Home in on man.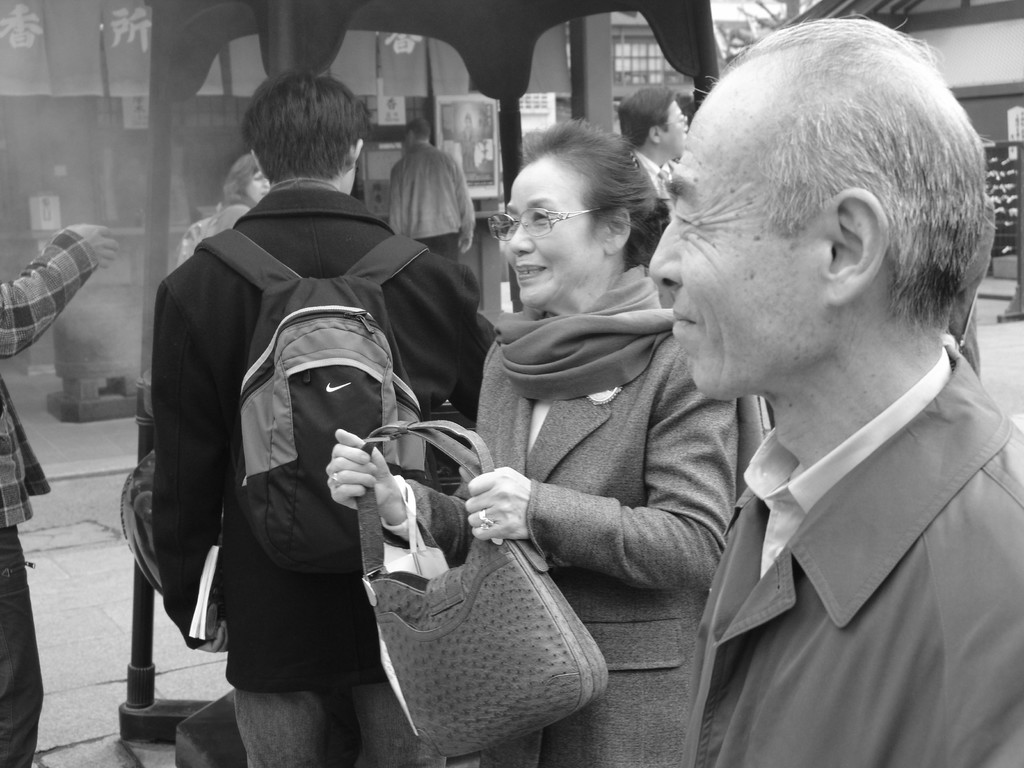
Homed in at box(614, 81, 694, 216).
